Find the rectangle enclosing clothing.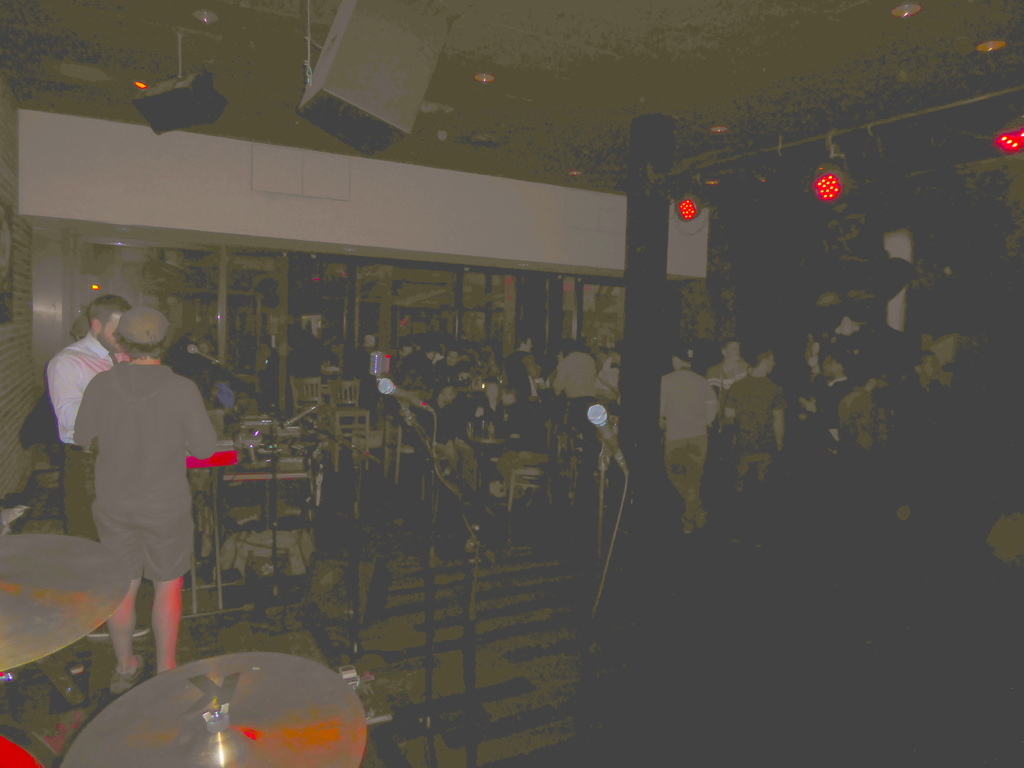
crop(730, 364, 776, 484).
